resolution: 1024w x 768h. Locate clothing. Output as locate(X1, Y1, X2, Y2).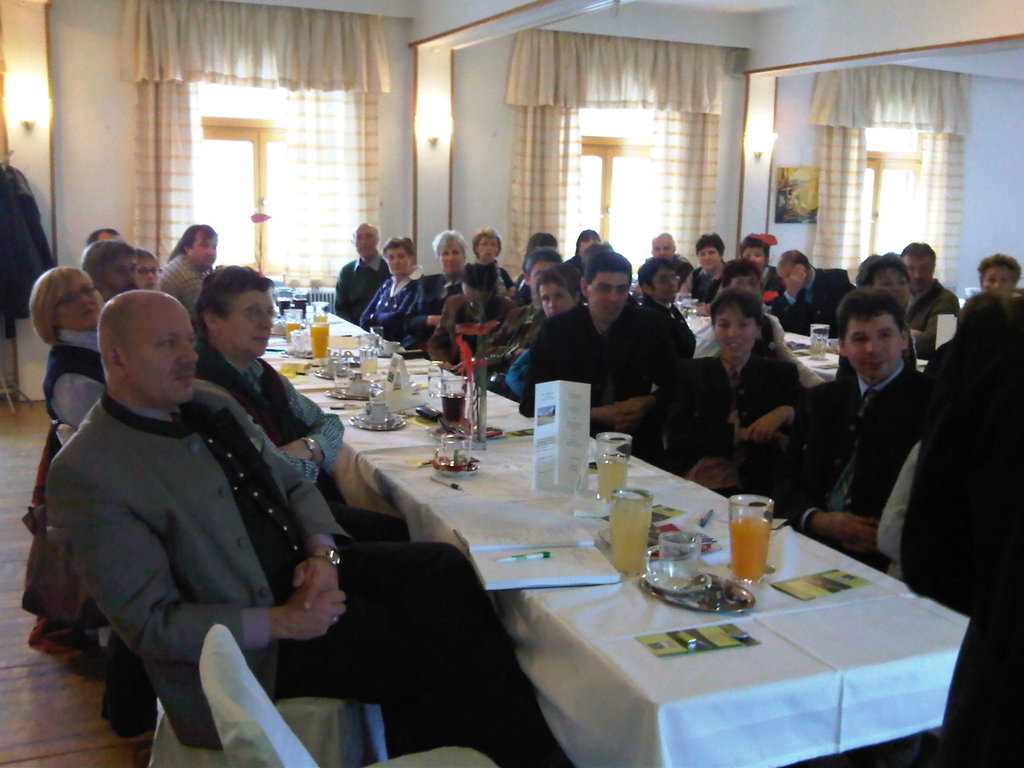
locate(0, 163, 58, 312).
